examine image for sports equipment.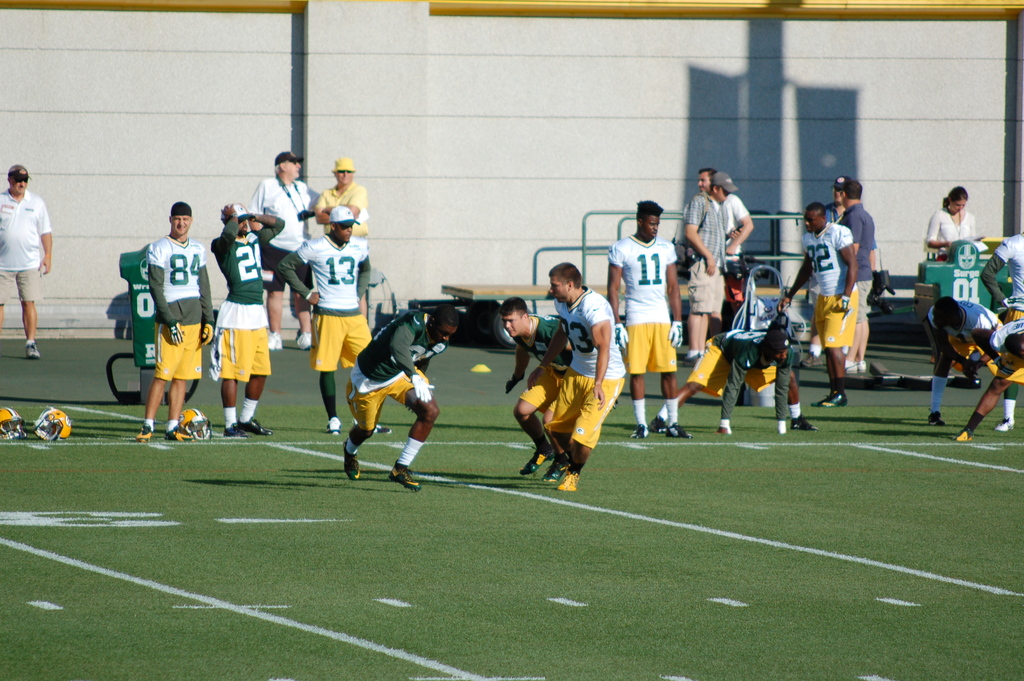
Examination result: l=178, t=408, r=212, b=438.
